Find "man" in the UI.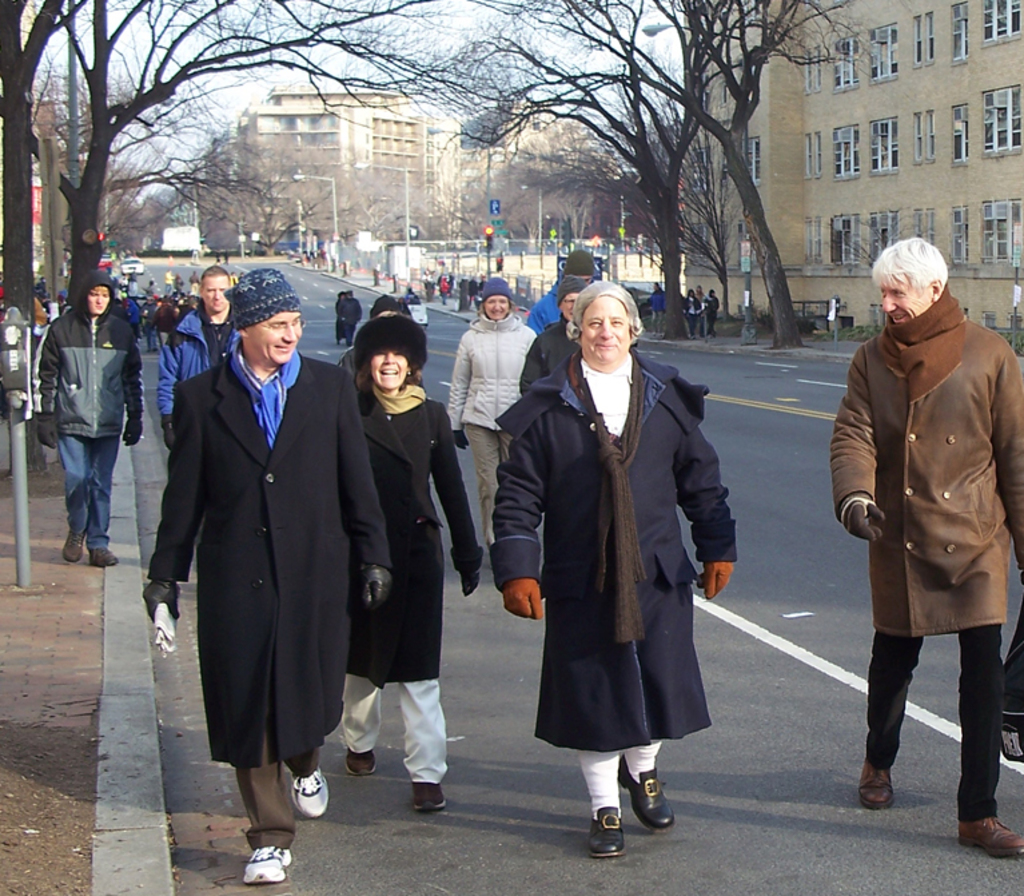
UI element at locate(521, 279, 590, 397).
